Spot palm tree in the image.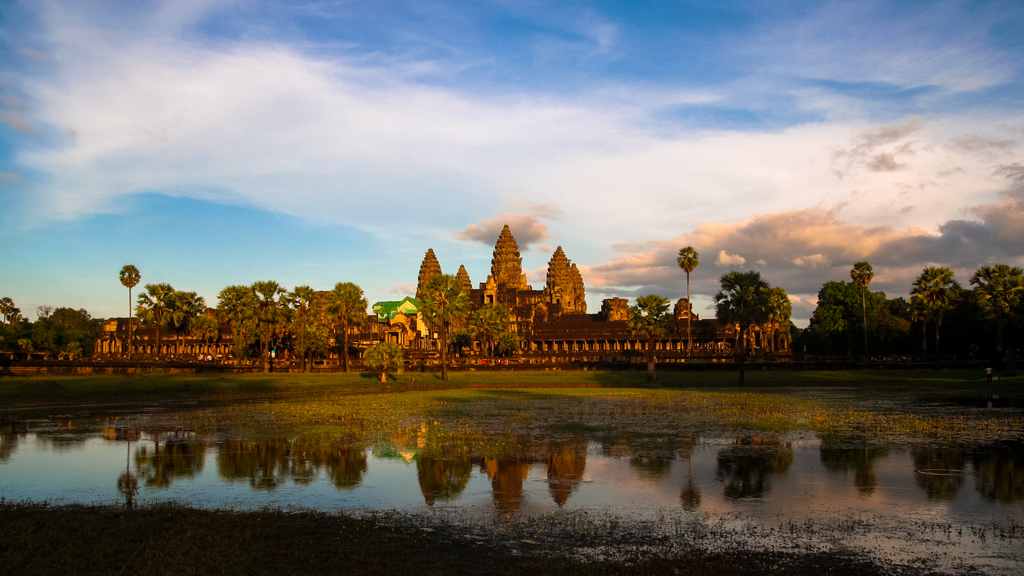
palm tree found at [964,256,1021,387].
